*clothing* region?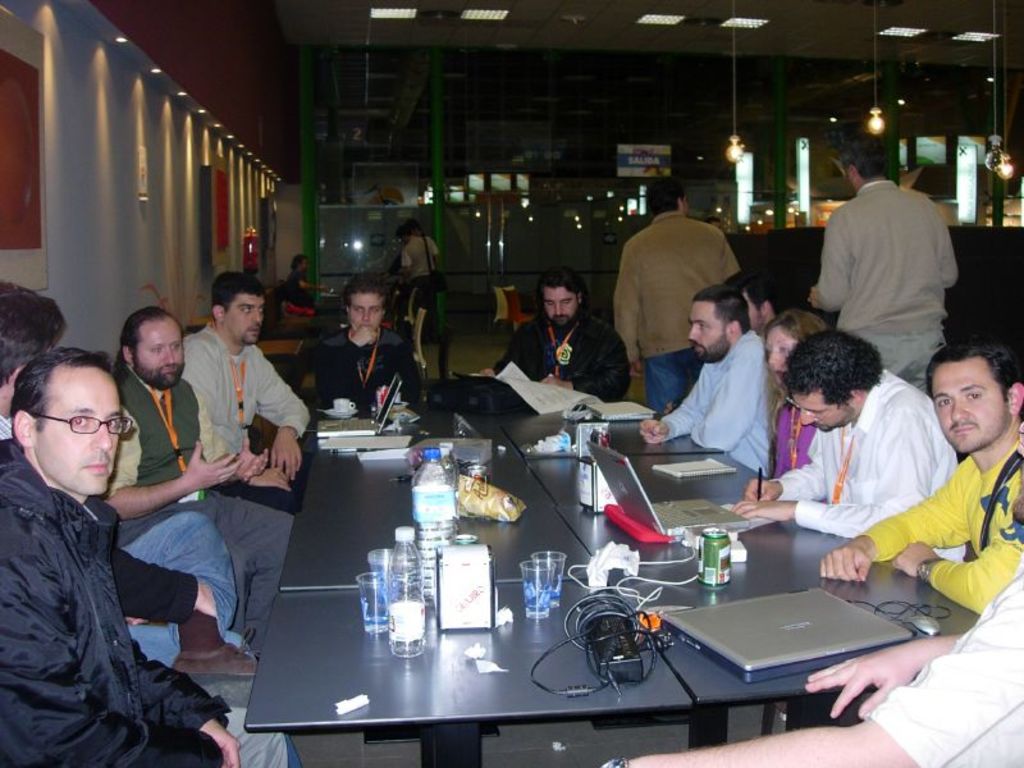
locate(399, 236, 436, 319)
